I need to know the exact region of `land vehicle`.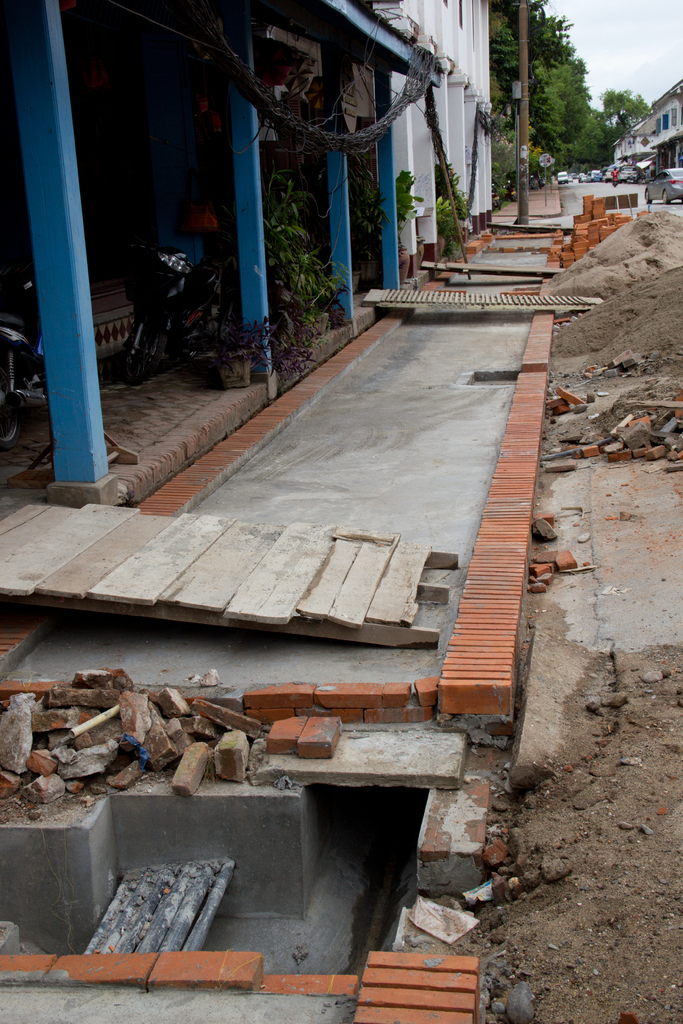
Region: (602,164,616,180).
